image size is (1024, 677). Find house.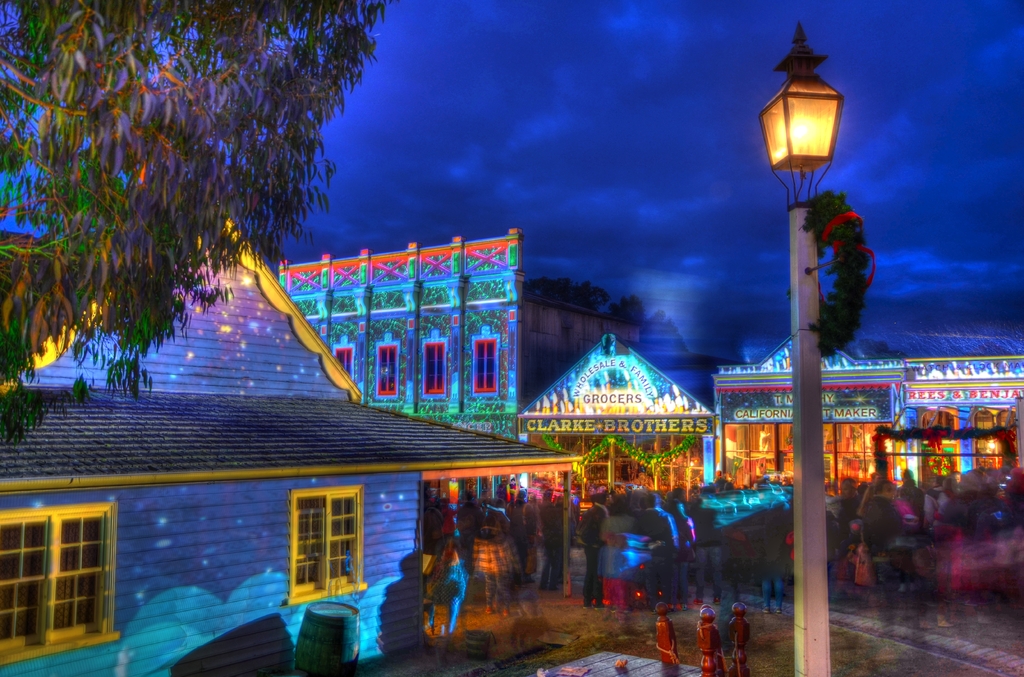
(706, 332, 920, 552).
